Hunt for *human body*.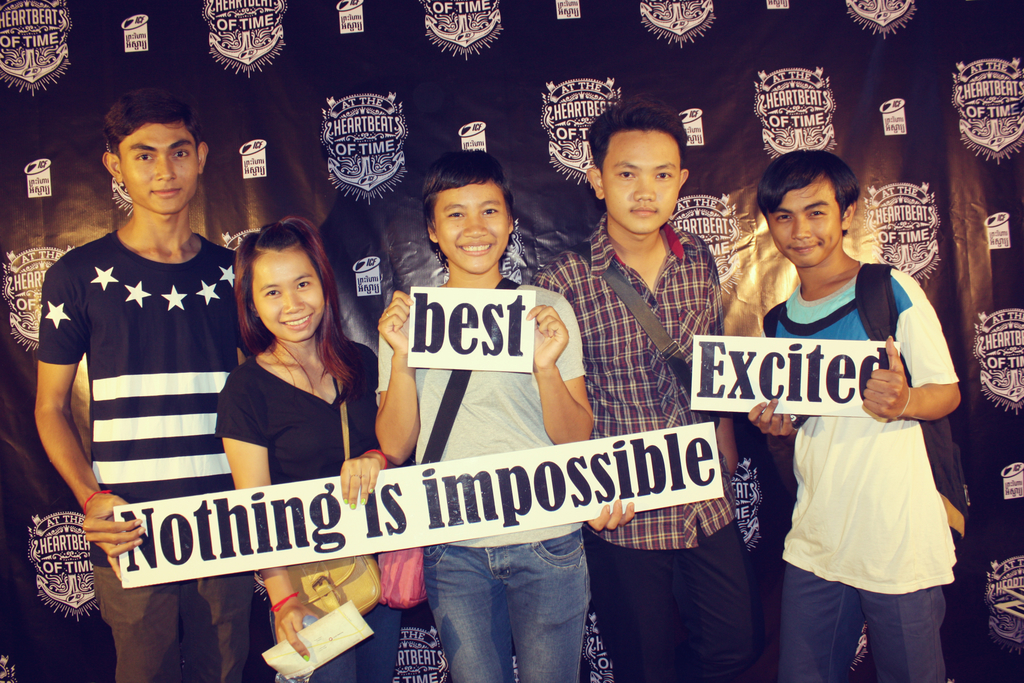
Hunted down at crop(525, 217, 760, 681).
